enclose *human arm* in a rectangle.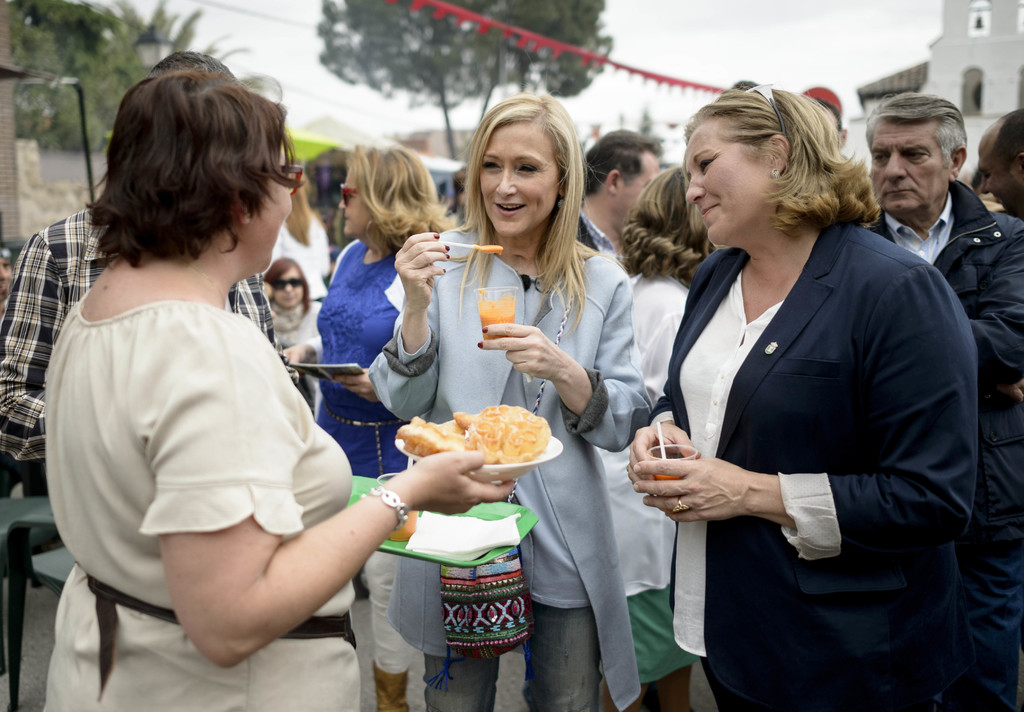
(474,253,652,461).
